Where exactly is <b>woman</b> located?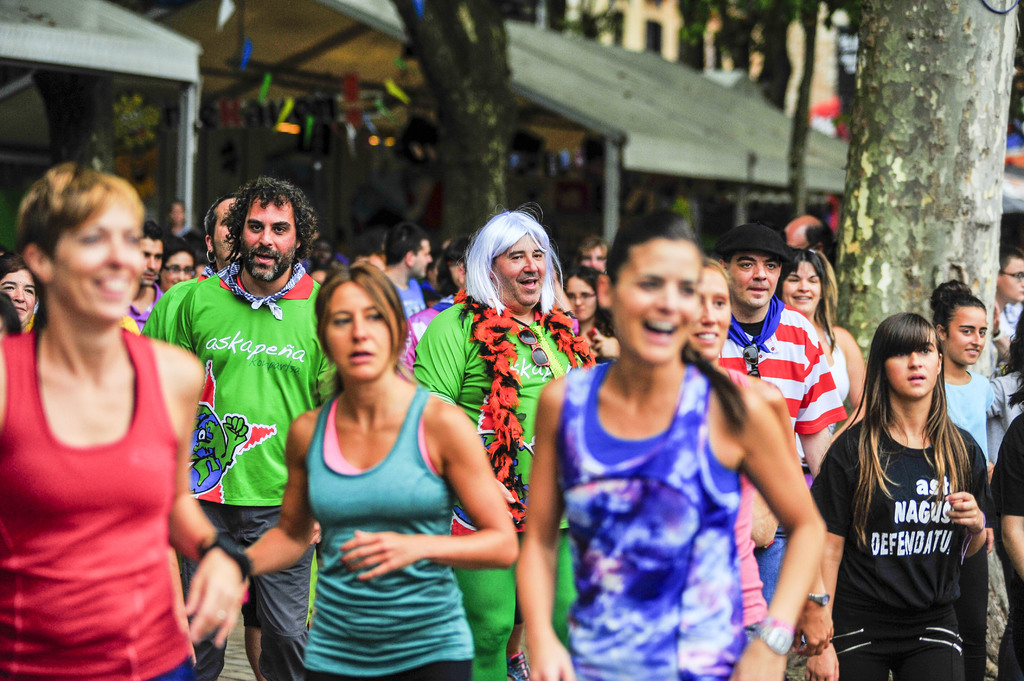
Its bounding box is BBox(774, 246, 874, 487).
